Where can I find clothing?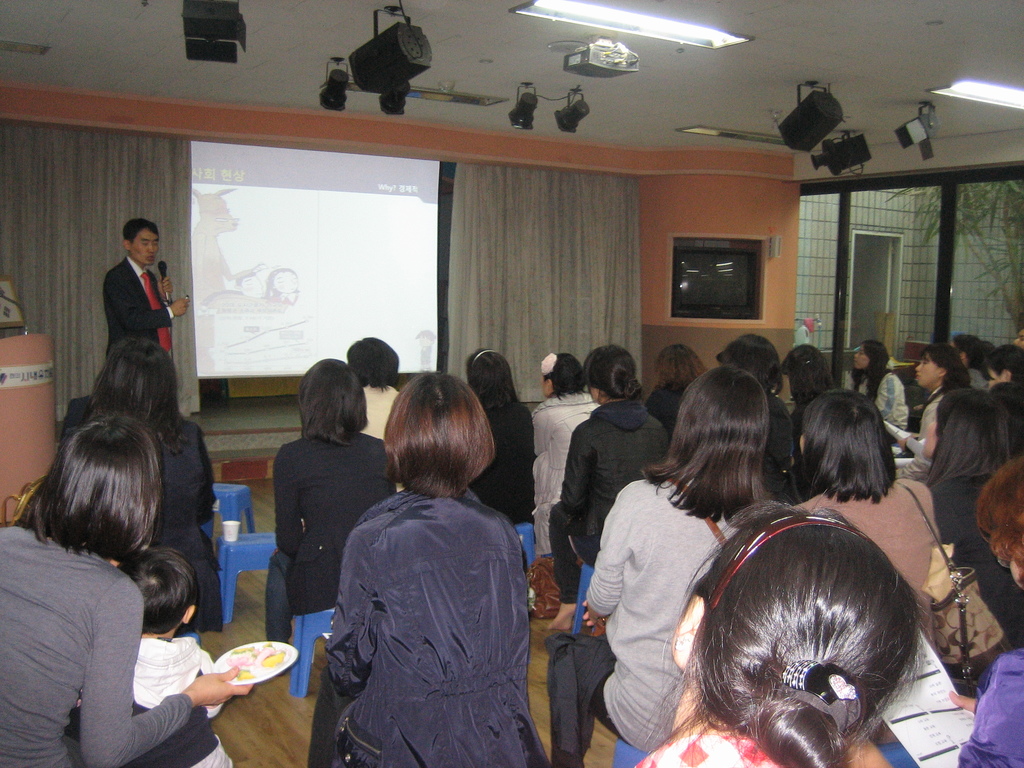
You can find it at x1=54, y1=397, x2=228, y2=637.
